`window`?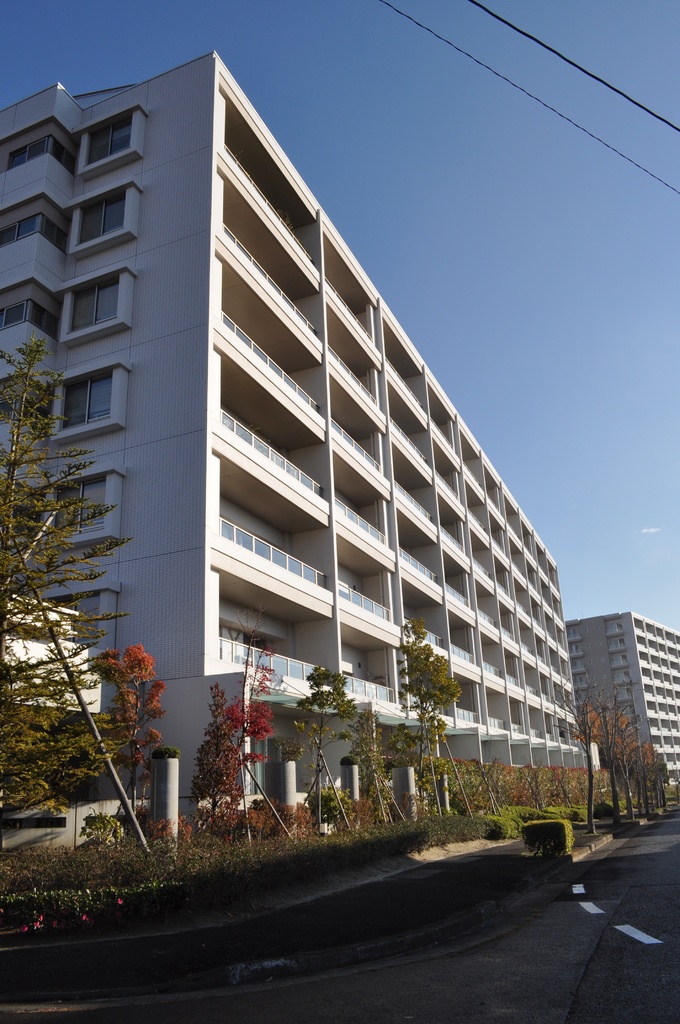
x1=53, y1=479, x2=104, y2=533
